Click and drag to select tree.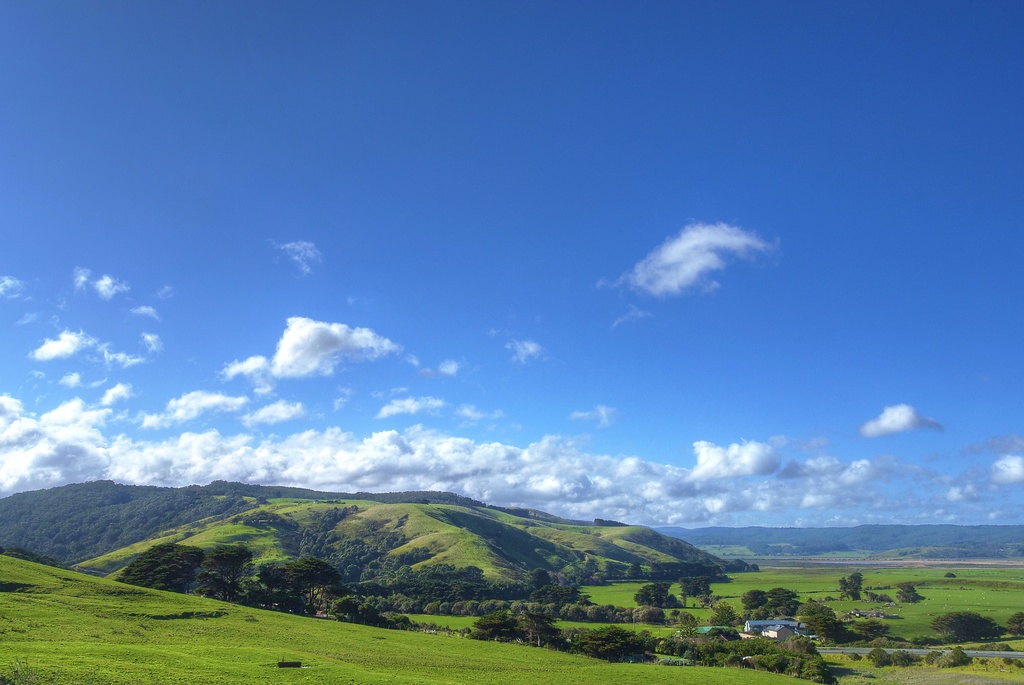
Selection: (850, 618, 886, 645).
